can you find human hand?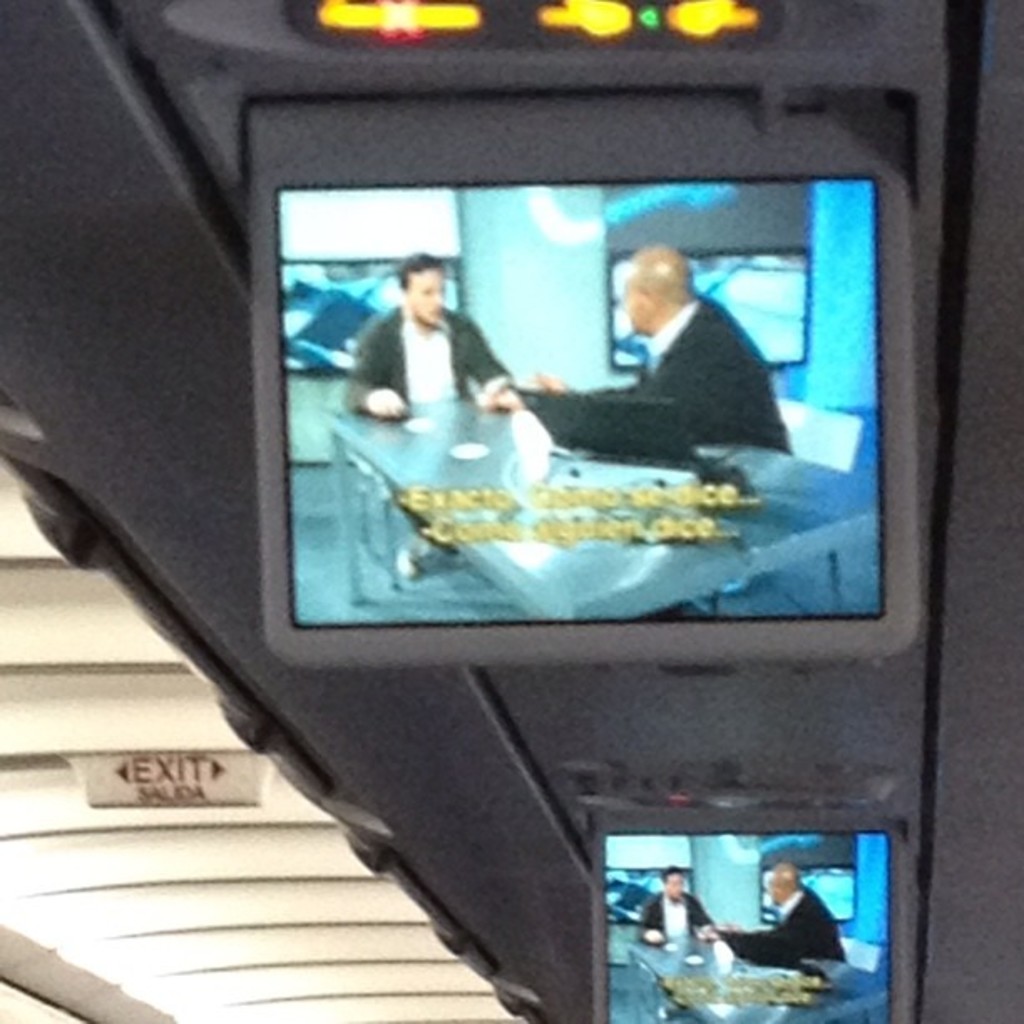
Yes, bounding box: 532, 366, 562, 390.
